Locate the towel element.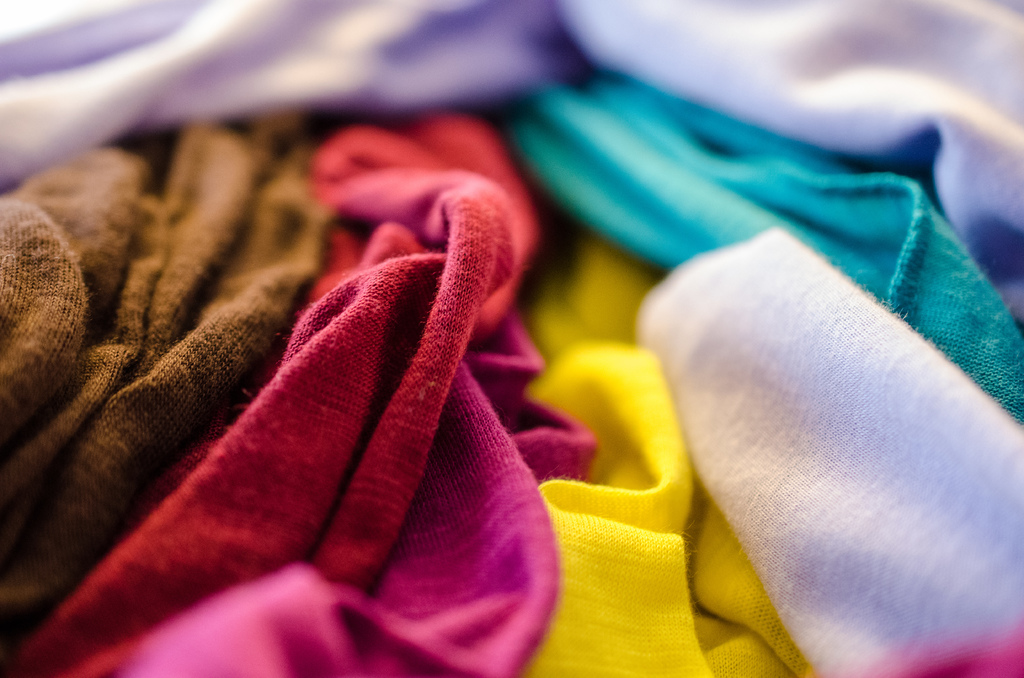
Element bbox: <bbox>2, 109, 545, 677</bbox>.
